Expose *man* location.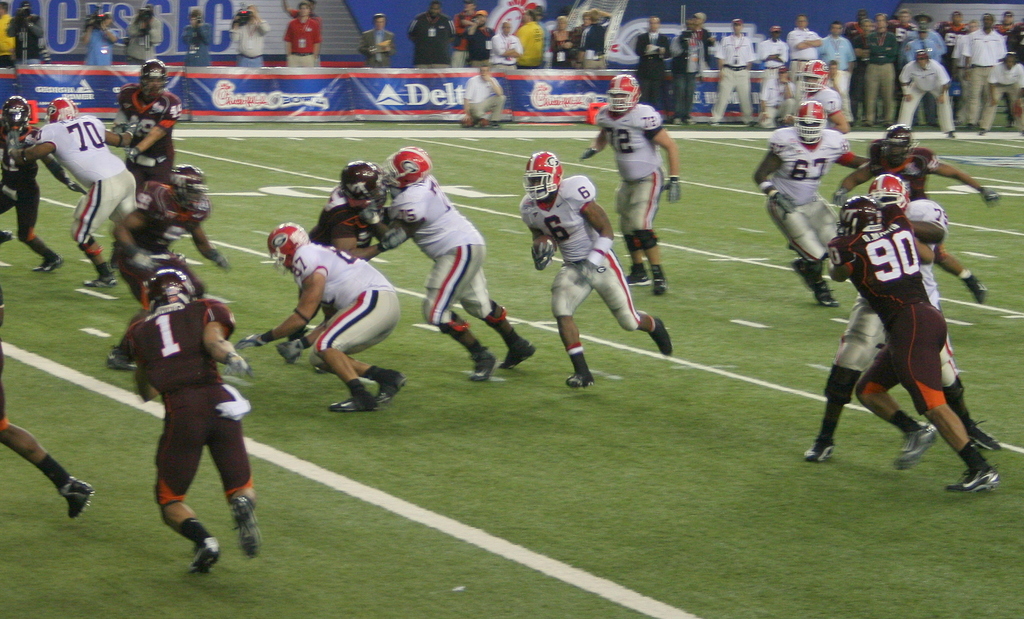
Exposed at rect(10, 0, 44, 67).
